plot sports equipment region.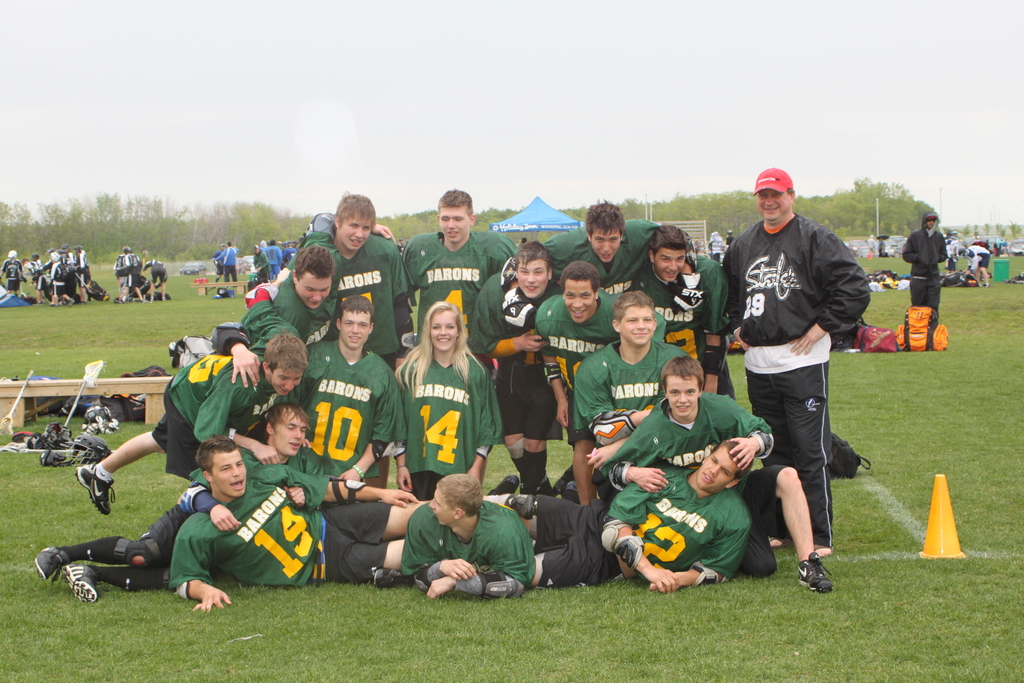
Plotted at x1=798 y1=552 x2=832 y2=597.
